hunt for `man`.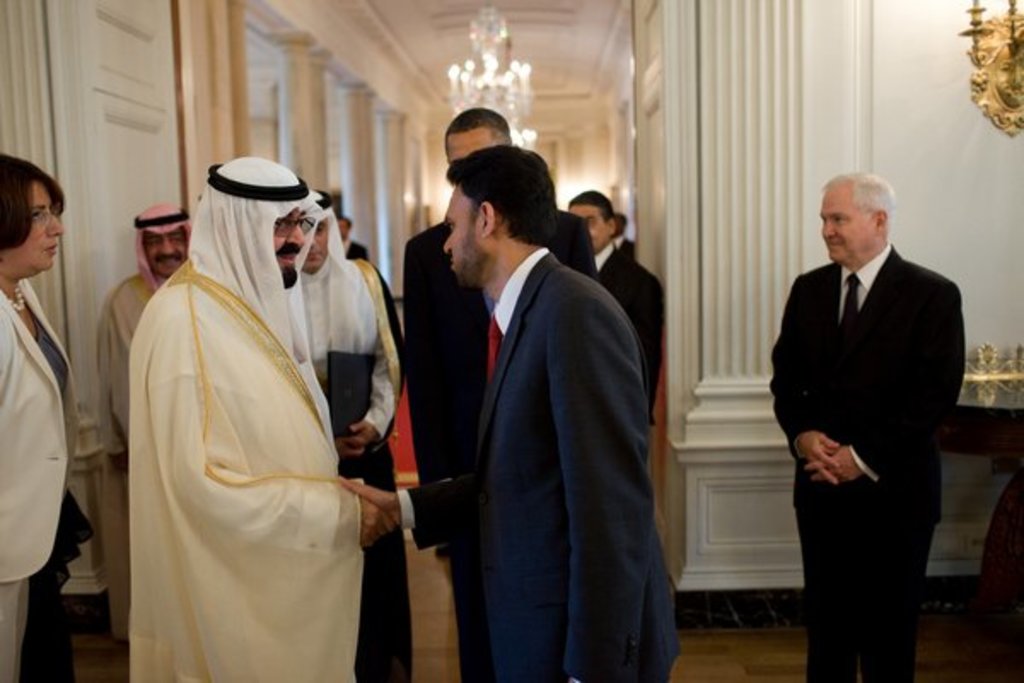
Hunted down at (x1=336, y1=215, x2=370, y2=263).
